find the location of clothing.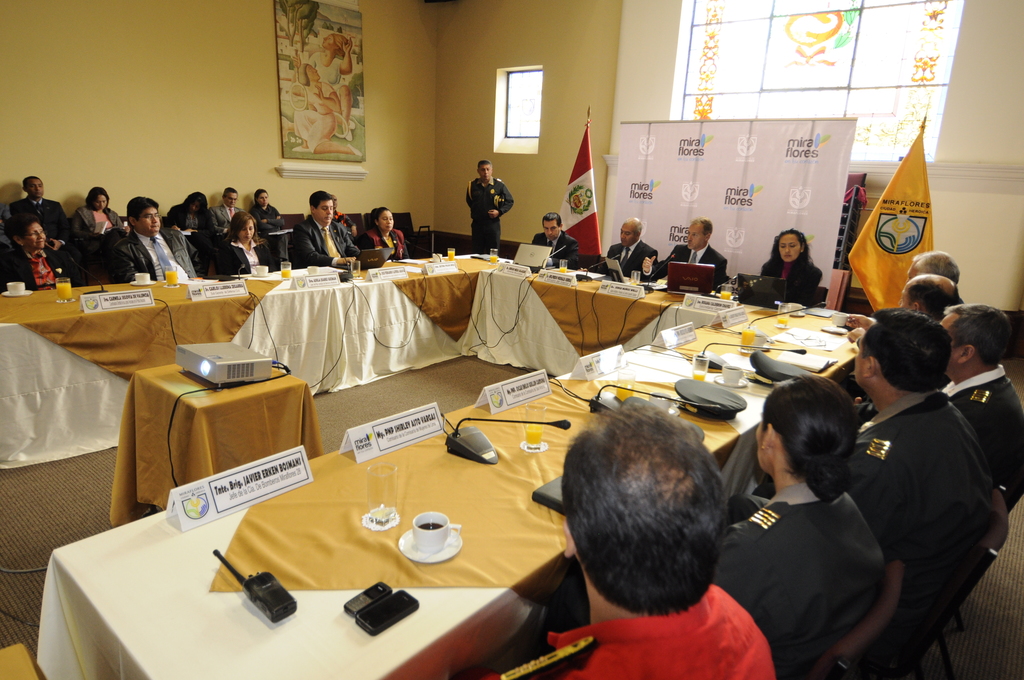
Location: [left=943, top=360, right=1023, bottom=510].
